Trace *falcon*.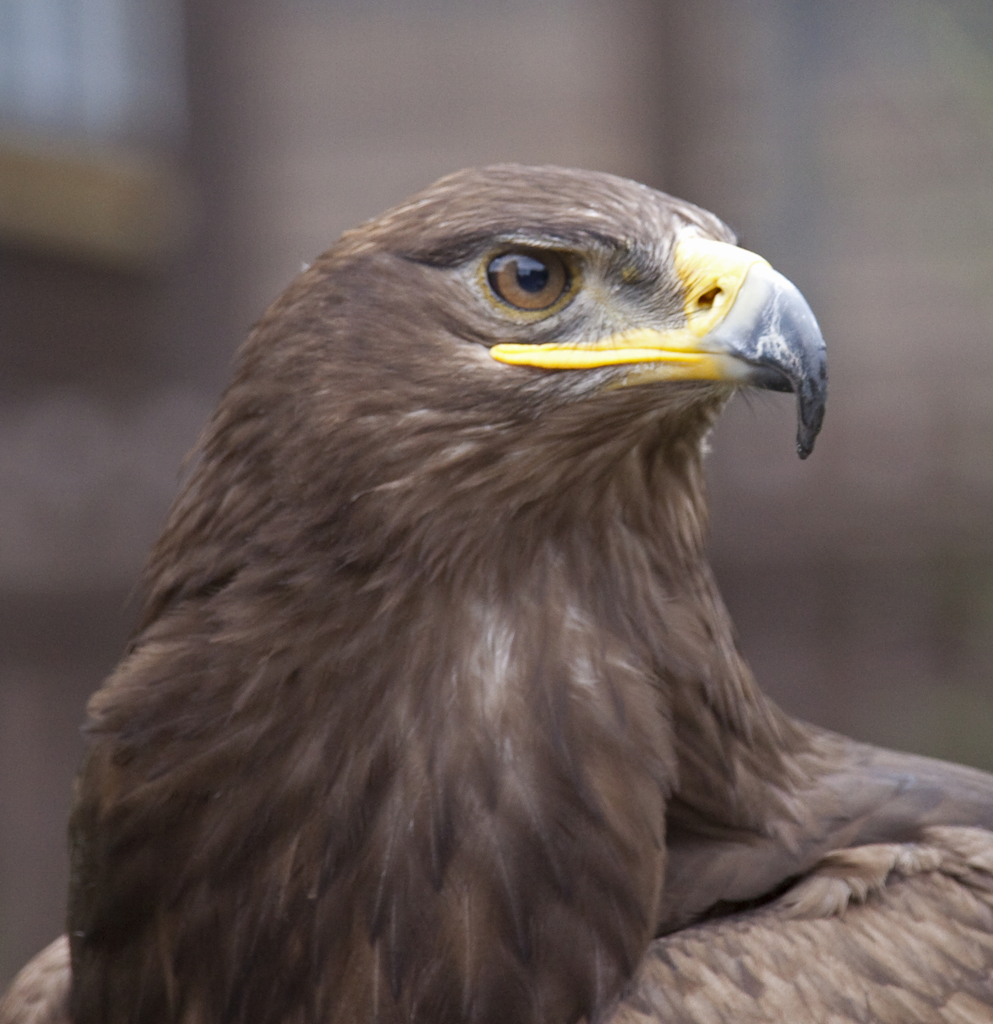
Traced to [0,156,992,1023].
